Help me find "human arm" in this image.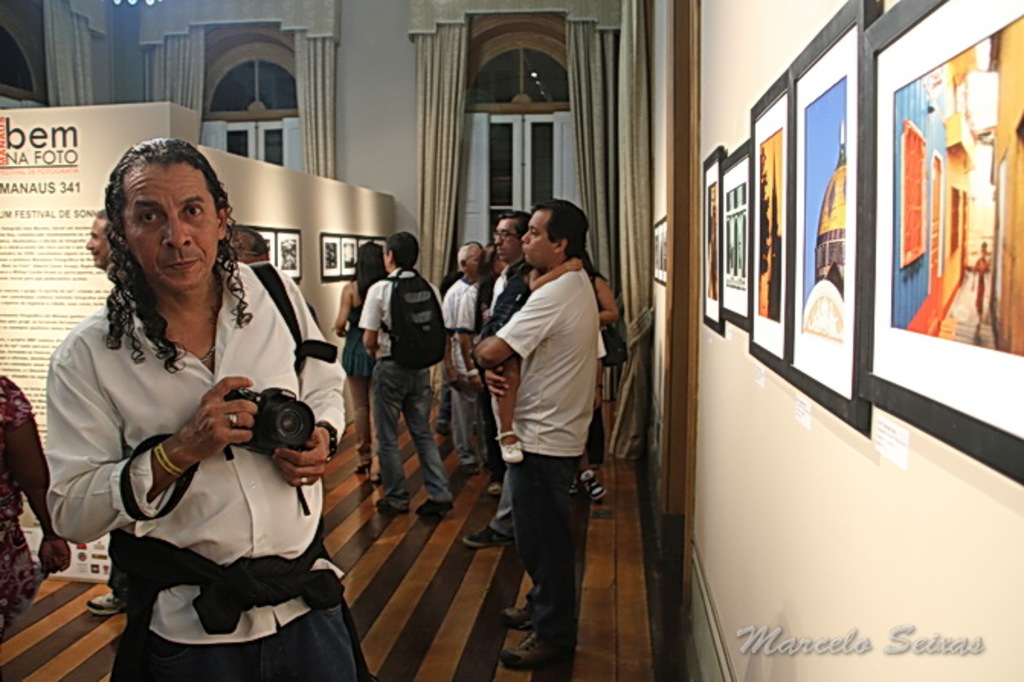
Found it: <region>526, 256, 580, 290</region>.
